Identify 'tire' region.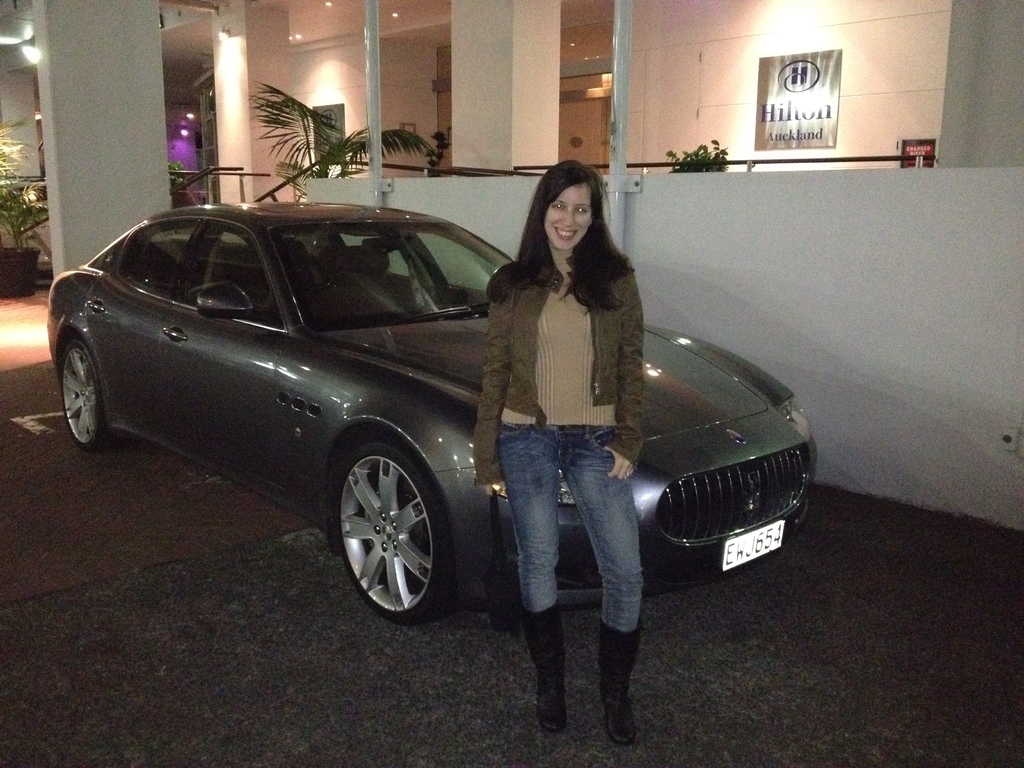
Region: box=[325, 416, 467, 642].
